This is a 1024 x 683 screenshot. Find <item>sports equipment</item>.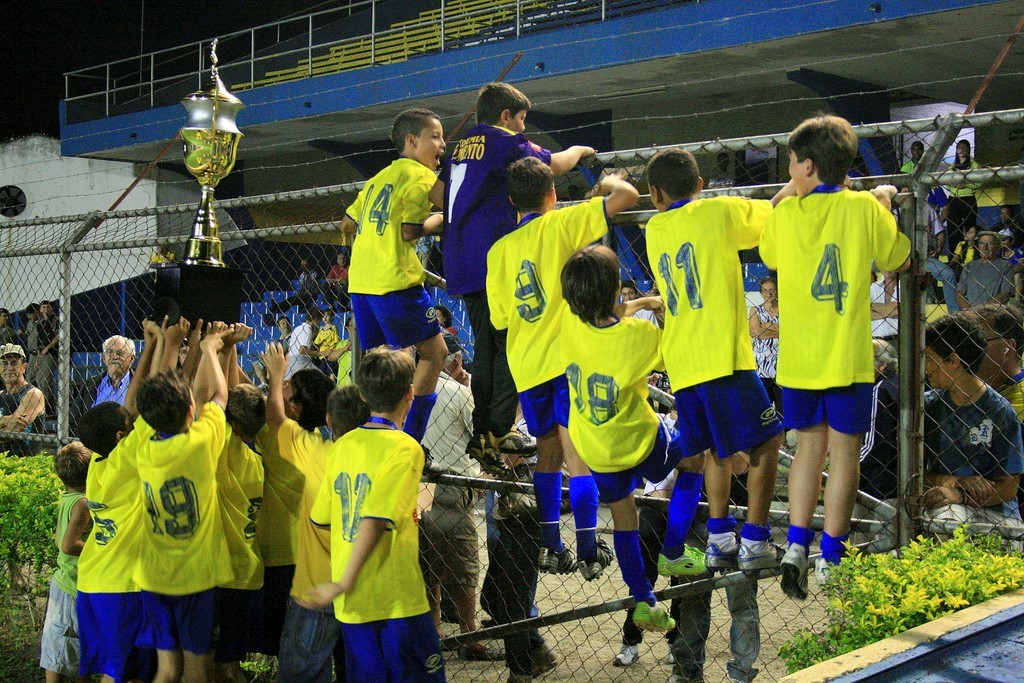
Bounding box: detection(738, 541, 785, 577).
